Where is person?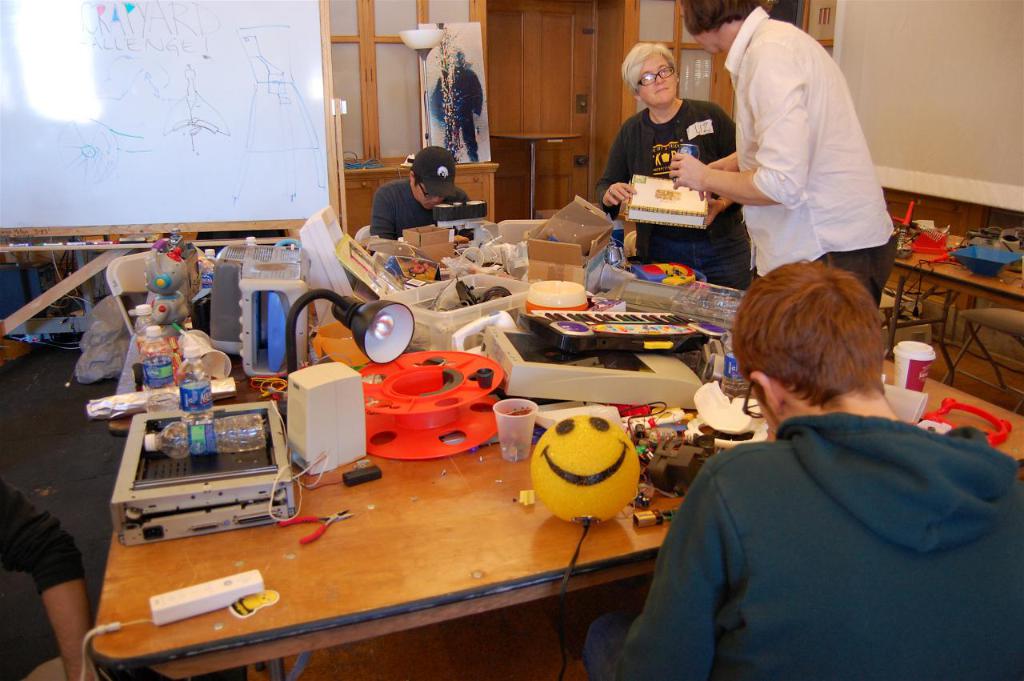
(594, 45, 751, 289).
